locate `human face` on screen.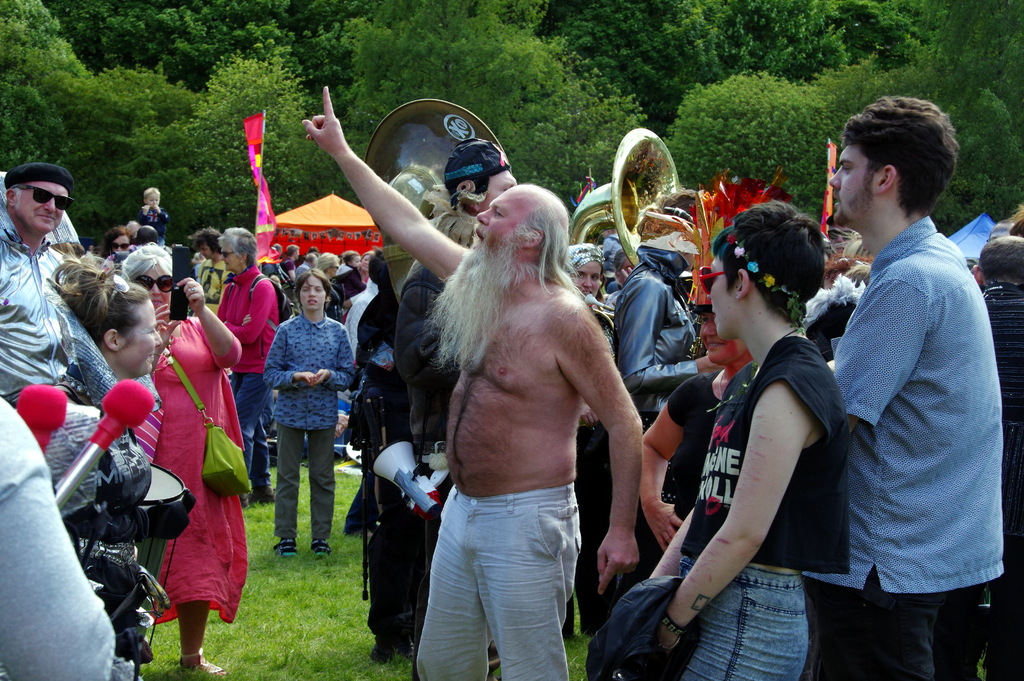
On screen at bbox=[16, 182, 68, 229].
